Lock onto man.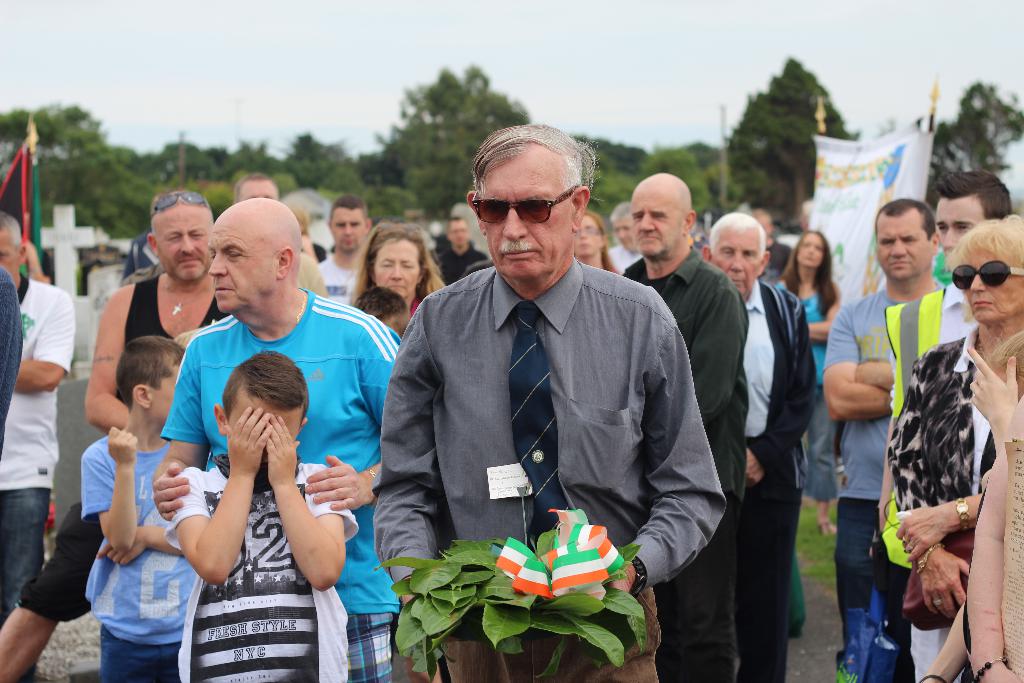
Locked: region(435, 216, 486, 285).
